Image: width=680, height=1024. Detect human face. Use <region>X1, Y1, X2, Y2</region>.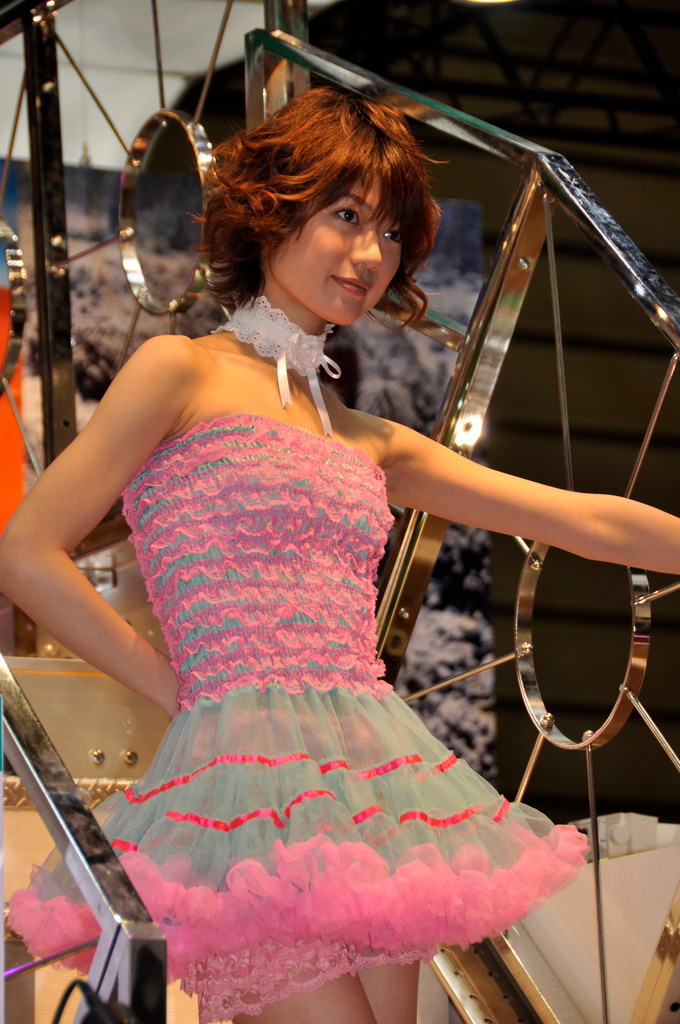
<region>270, 166, 403, 330</region>.
